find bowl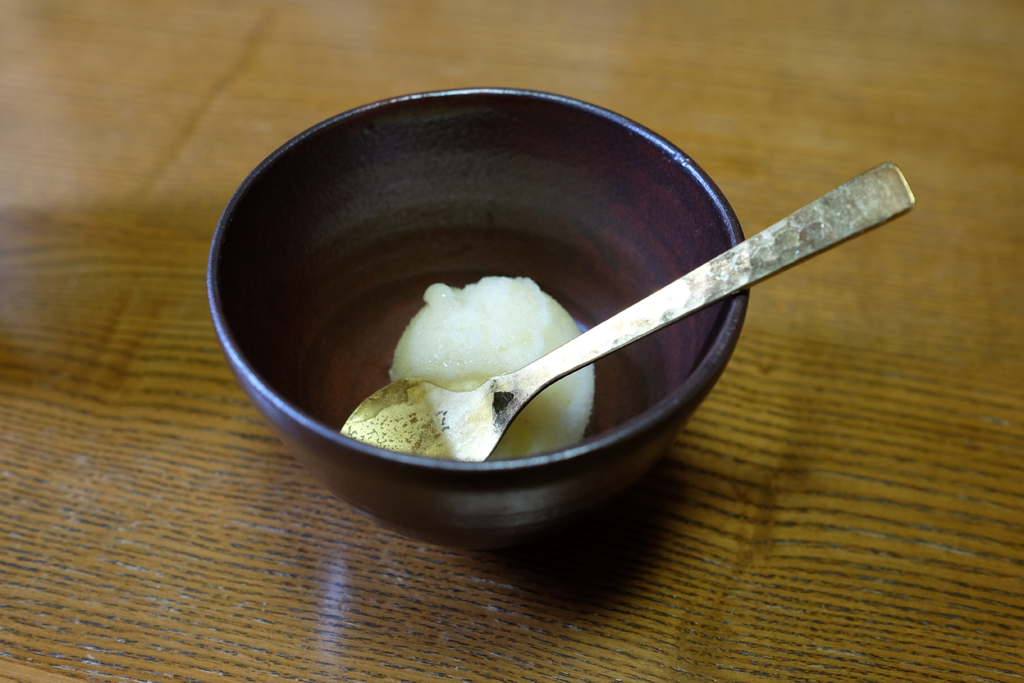
Rect(205, 86, 750, 551)
